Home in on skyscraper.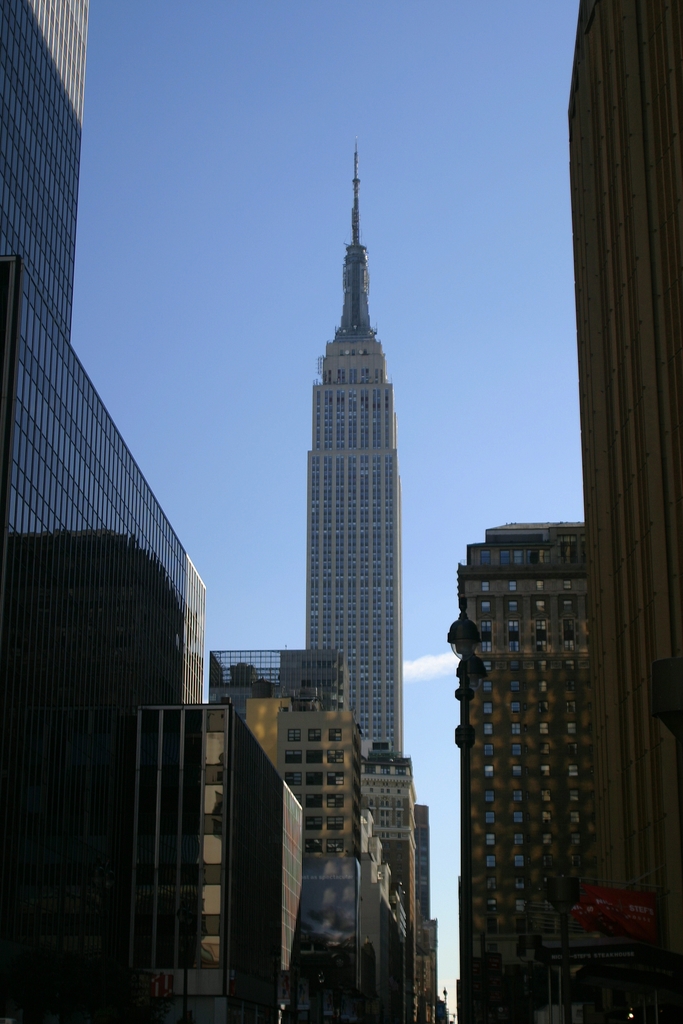
Homed in at [0, 0, 221, 1023].
